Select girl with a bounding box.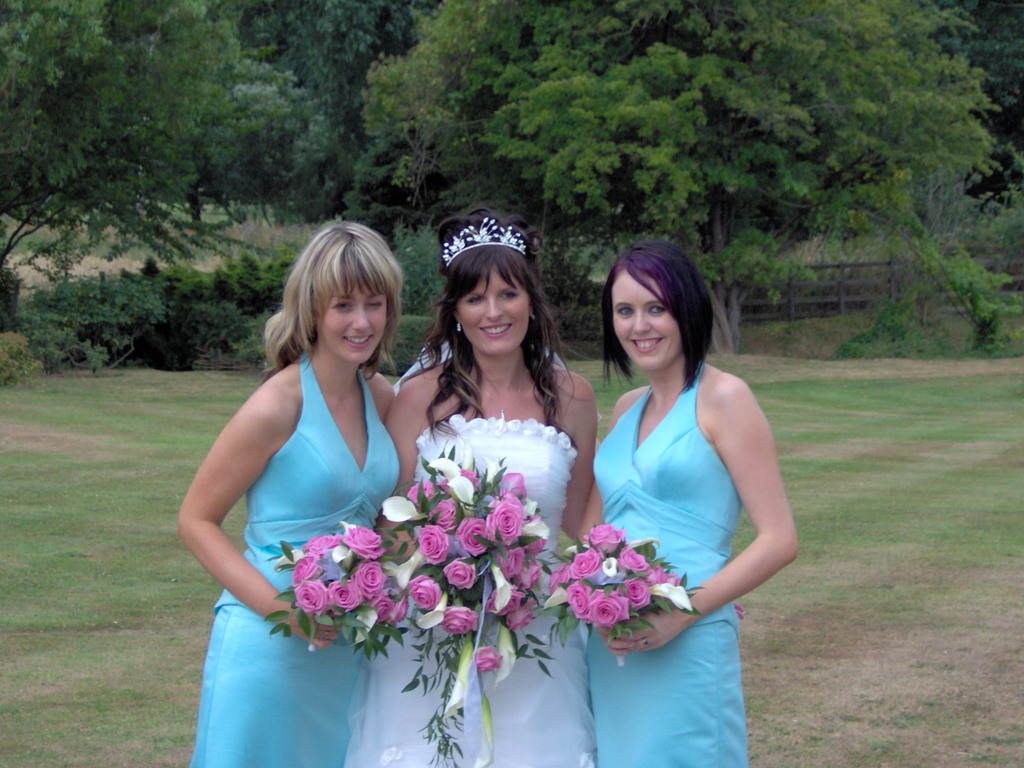
{"left": 570, "top": 234, "right": 808, "bottom": 767}.
